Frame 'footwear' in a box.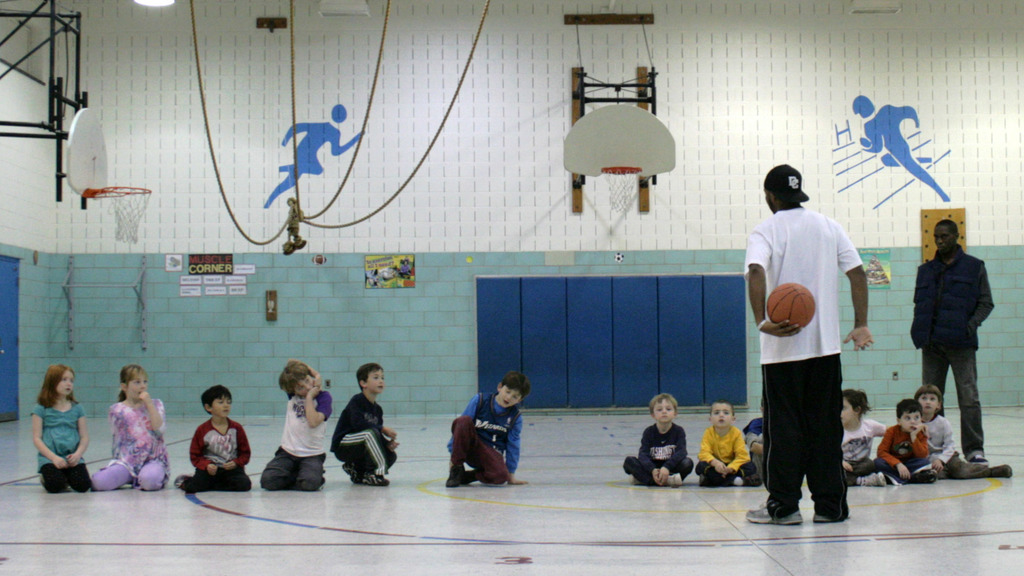
[x1=902, y1=468, x2=938, y2=483].
